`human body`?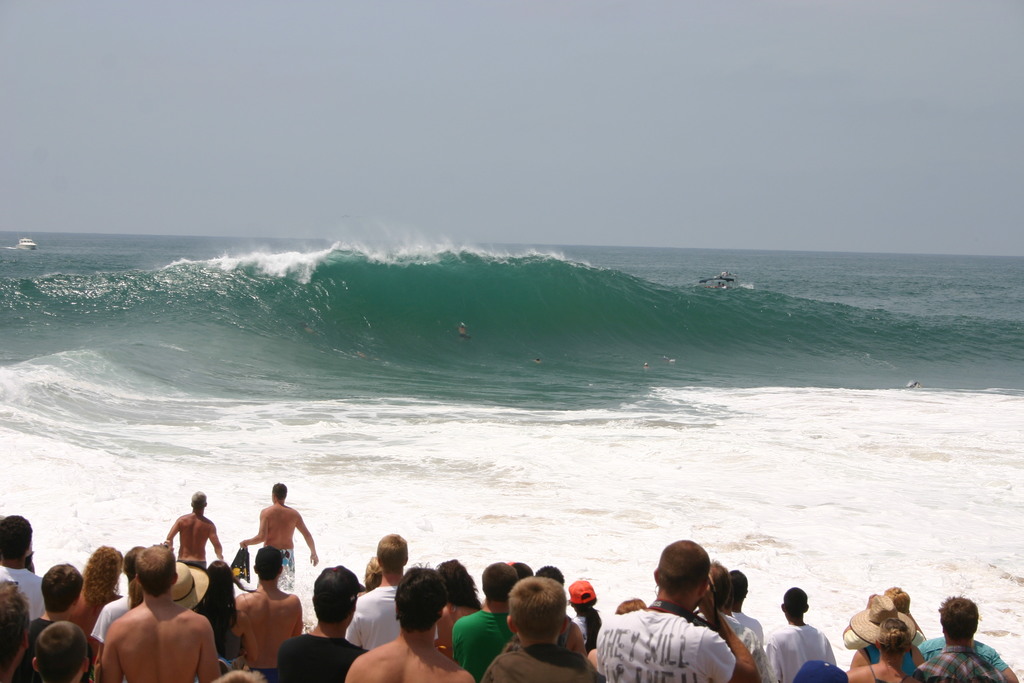
345 532 436 652
